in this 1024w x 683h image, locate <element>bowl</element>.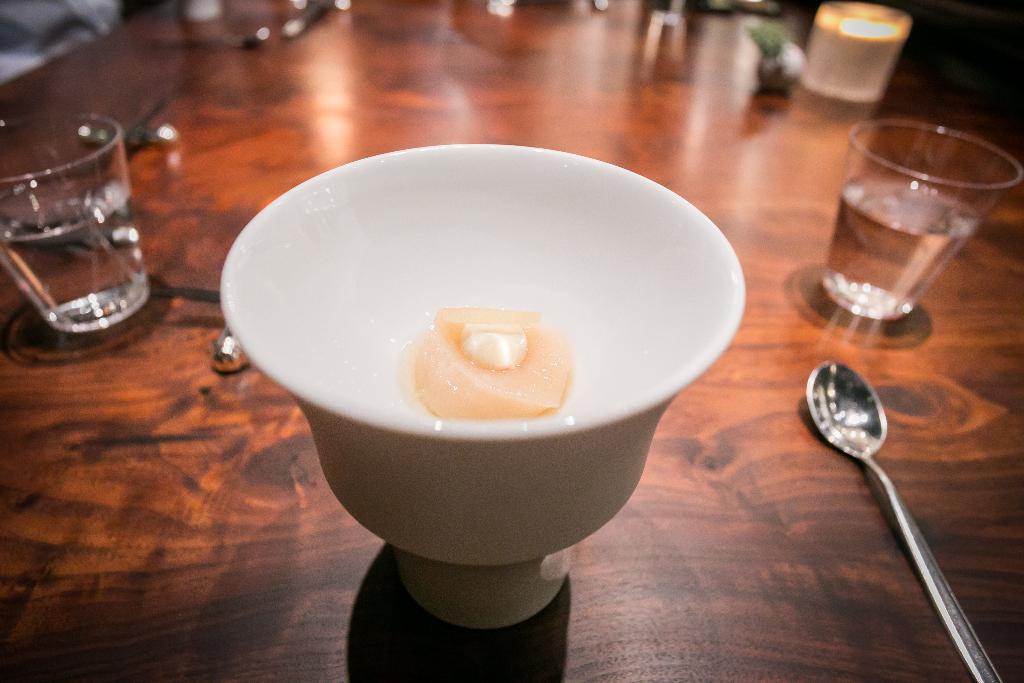
Bounding box: [218, 125, 740, 620].
